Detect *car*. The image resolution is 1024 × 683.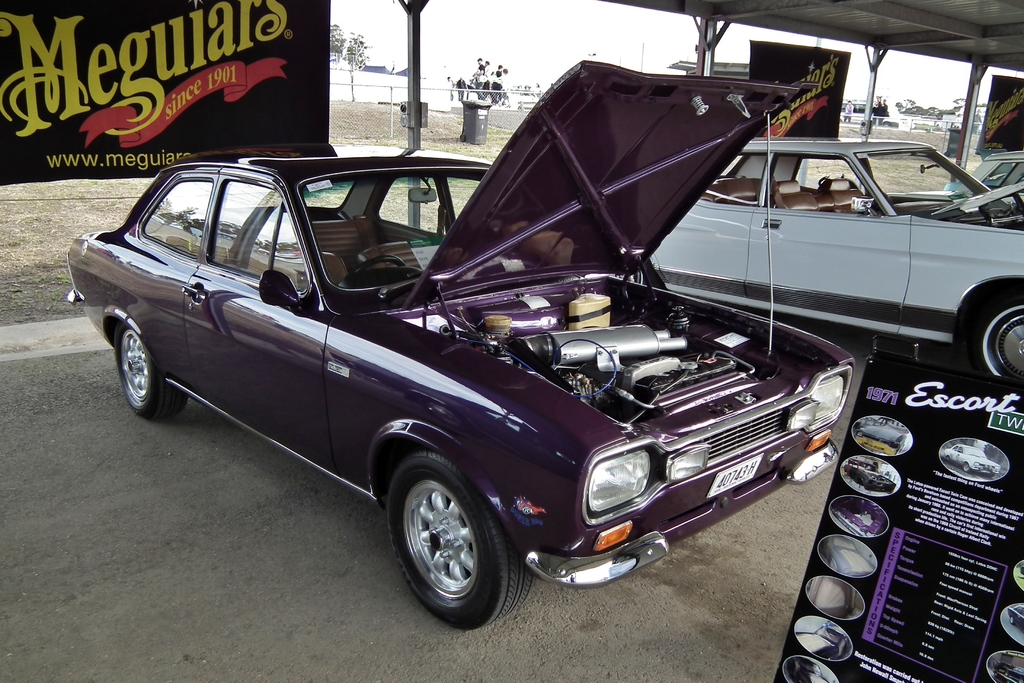
(67,57,859,635).
